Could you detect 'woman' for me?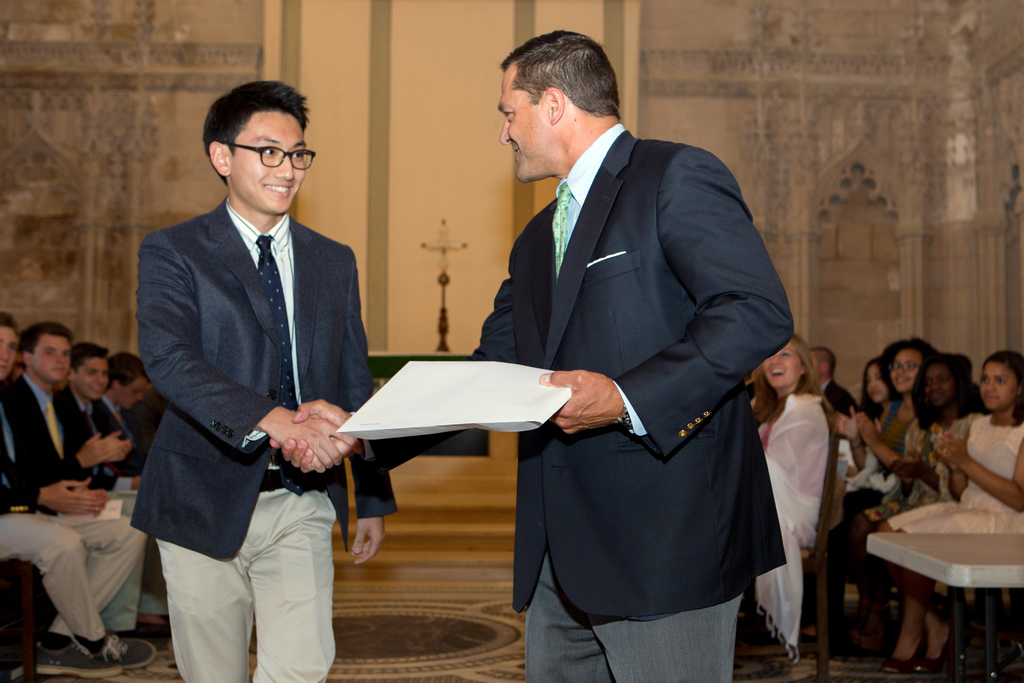
Detection result: pyautogui.locateOnScreen(825, 325, 934, 670).
